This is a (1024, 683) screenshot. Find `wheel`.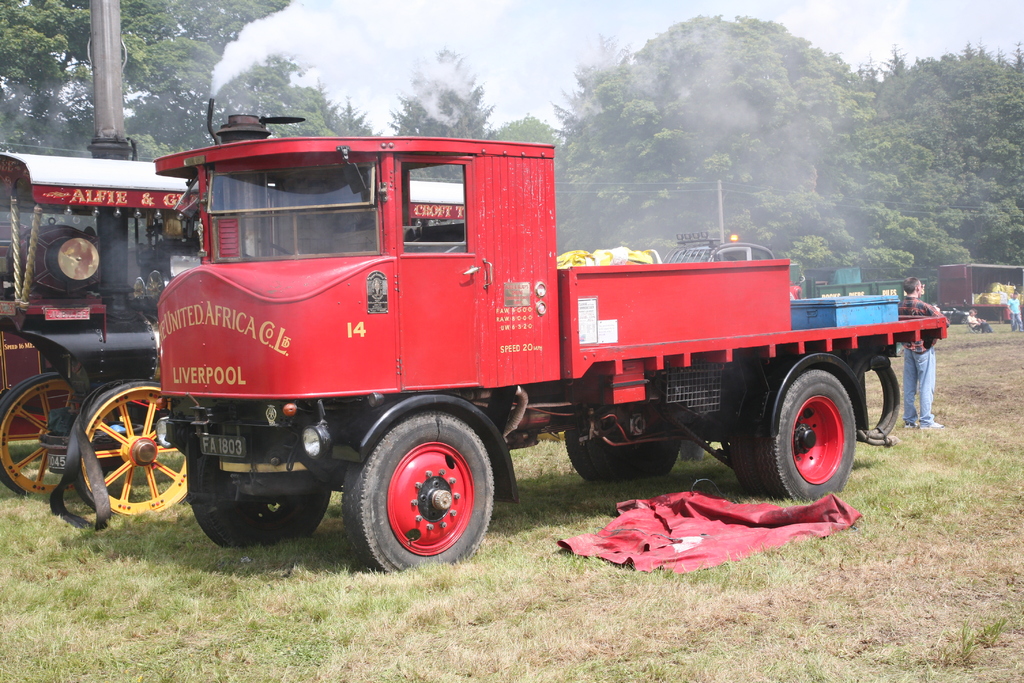
Bounding box: {"x1": 4, "y1": 370, "x2": 84, "y2": 495}.
